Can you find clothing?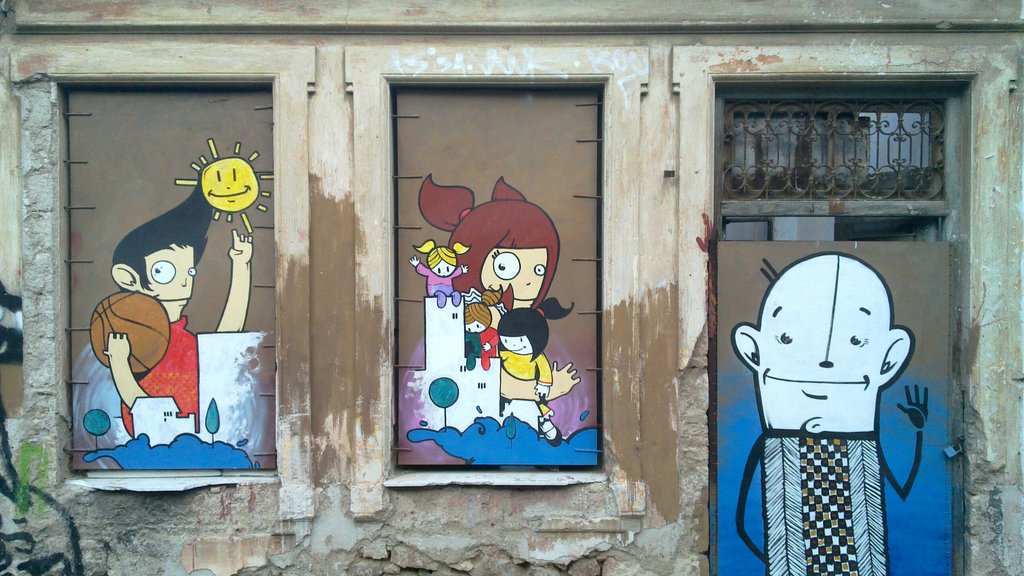
Yes, bounding box: [765, 438, 886, 575].
